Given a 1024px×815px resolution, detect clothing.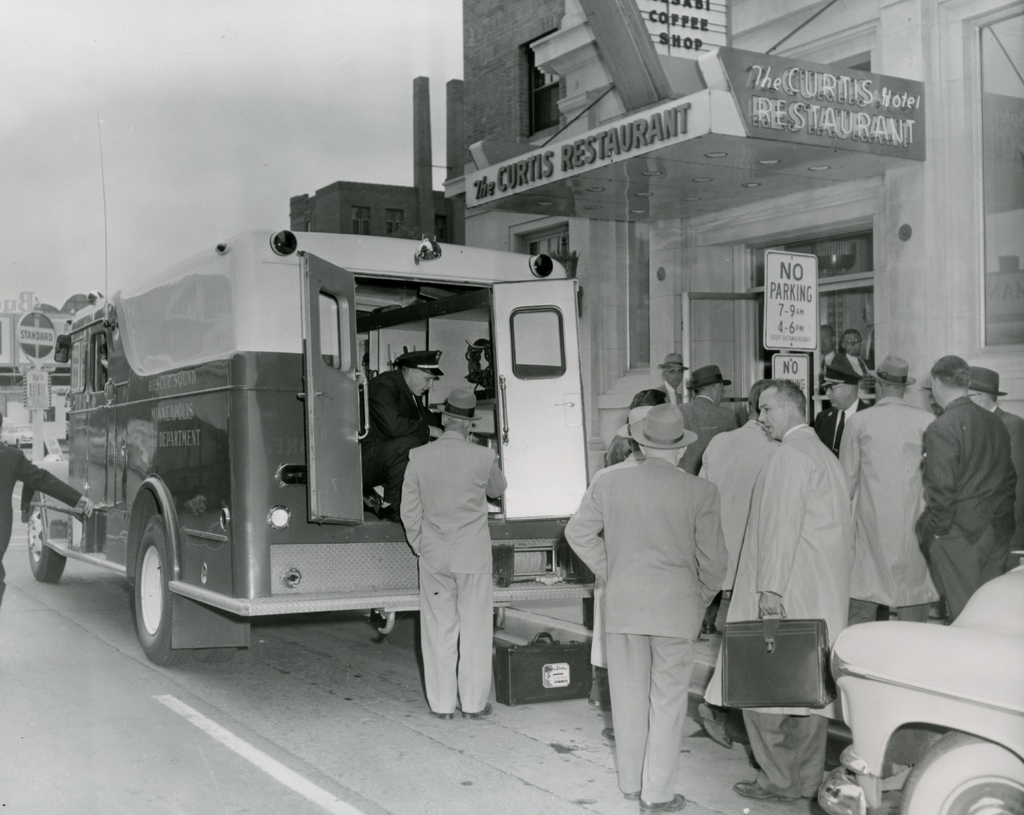
694, 394, 735, 473.
